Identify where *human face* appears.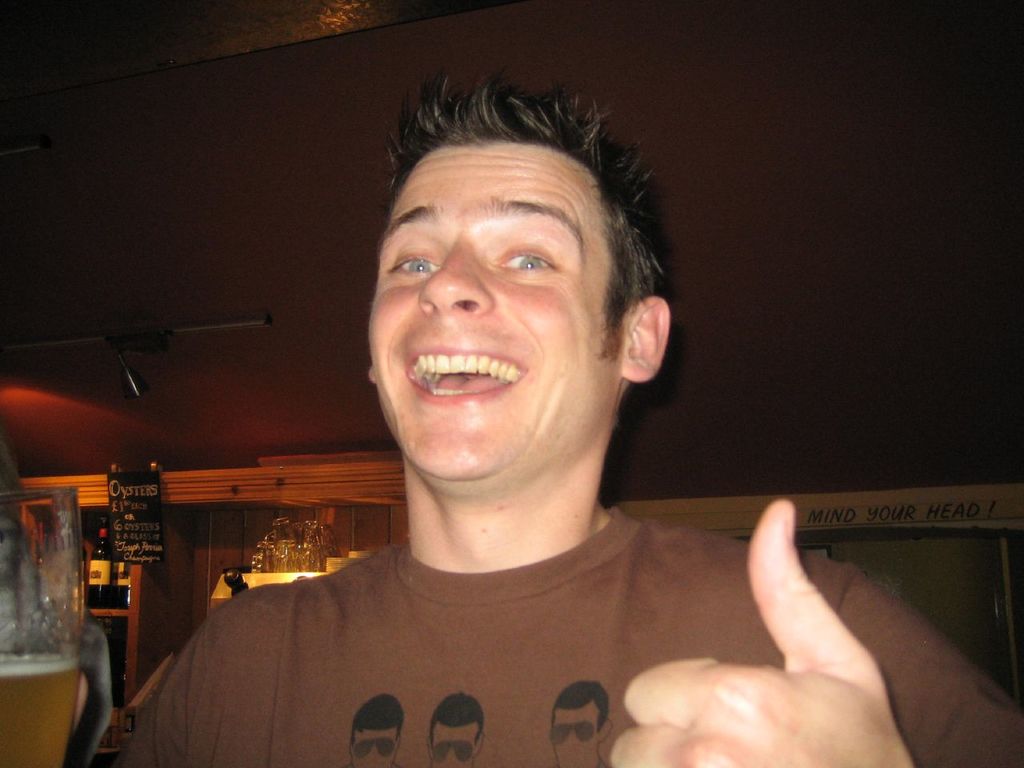
Appears at left=348, top=726, right=396, bottom=767.
